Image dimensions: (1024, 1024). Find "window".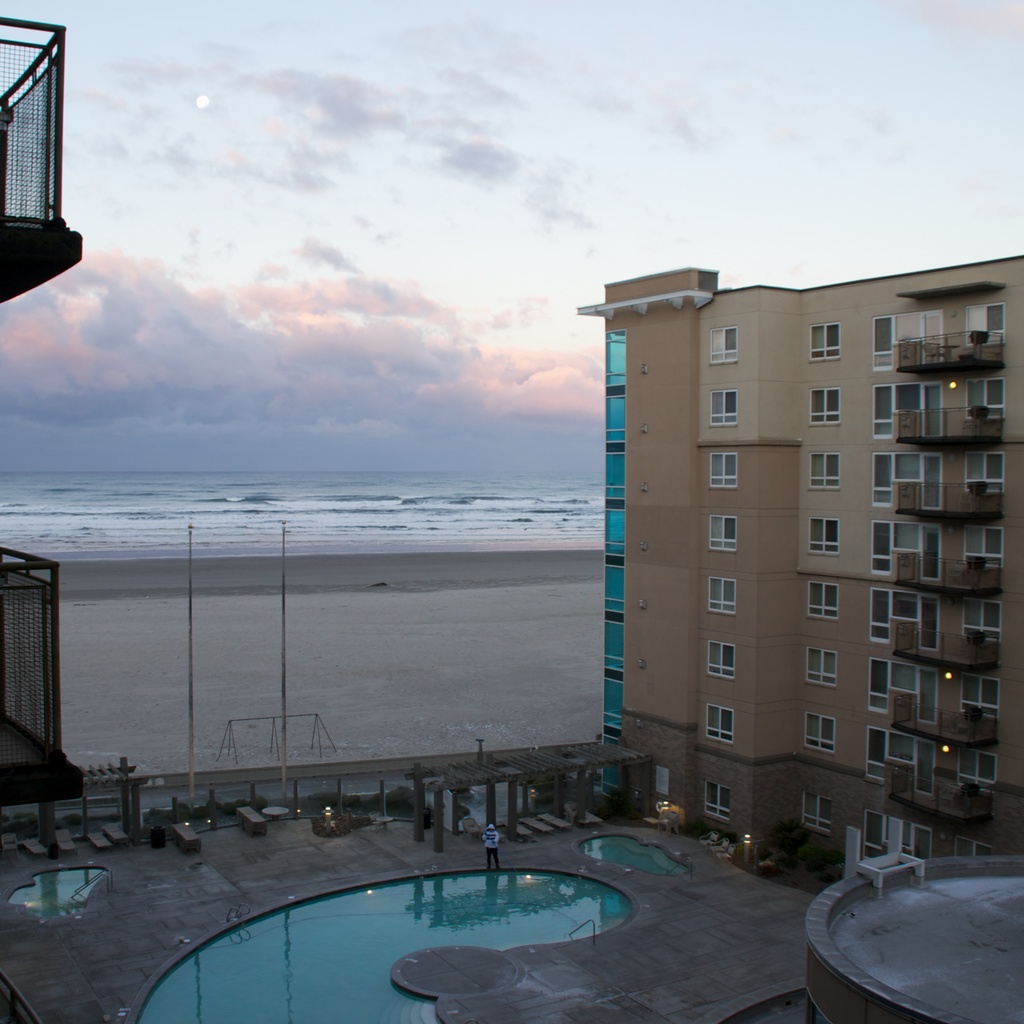
<bbox>810, 646, 841, 687</bbox>.
